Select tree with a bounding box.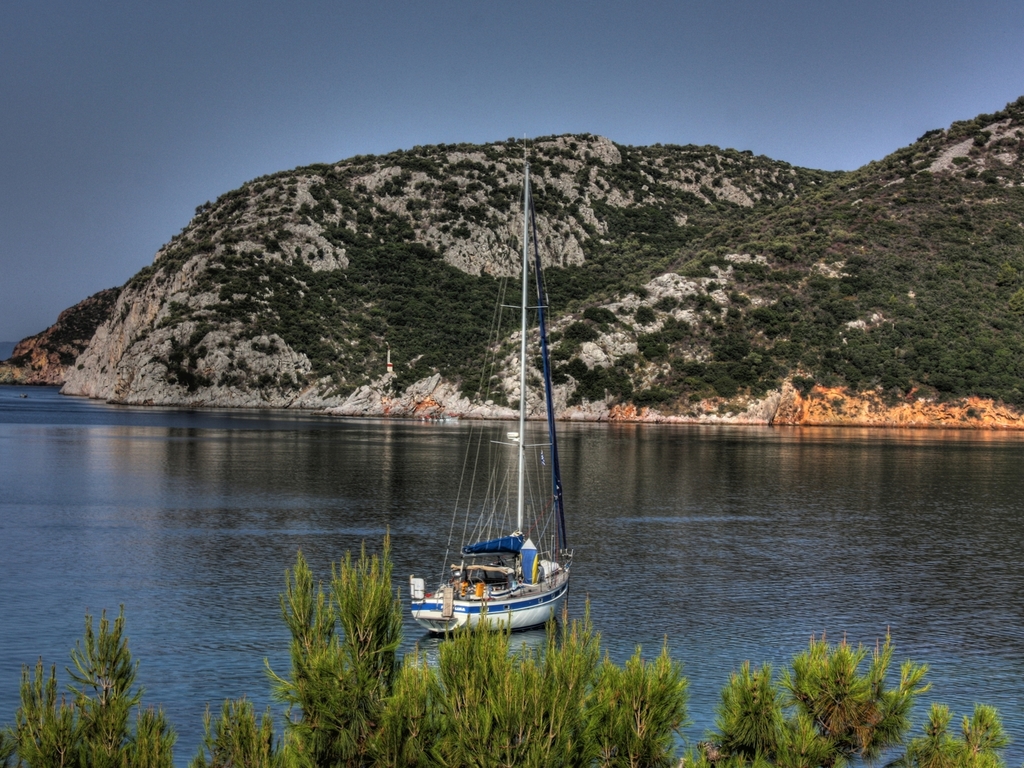
(x1=0, y1=592, x2=255, y2=767).
